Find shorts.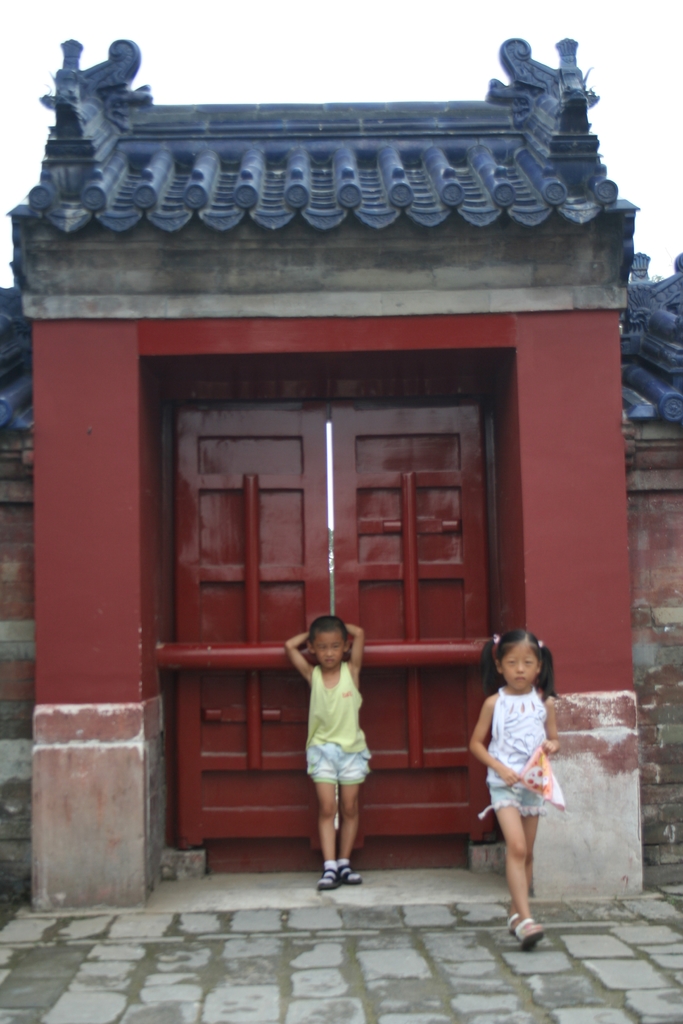
(313,746,366,782).
